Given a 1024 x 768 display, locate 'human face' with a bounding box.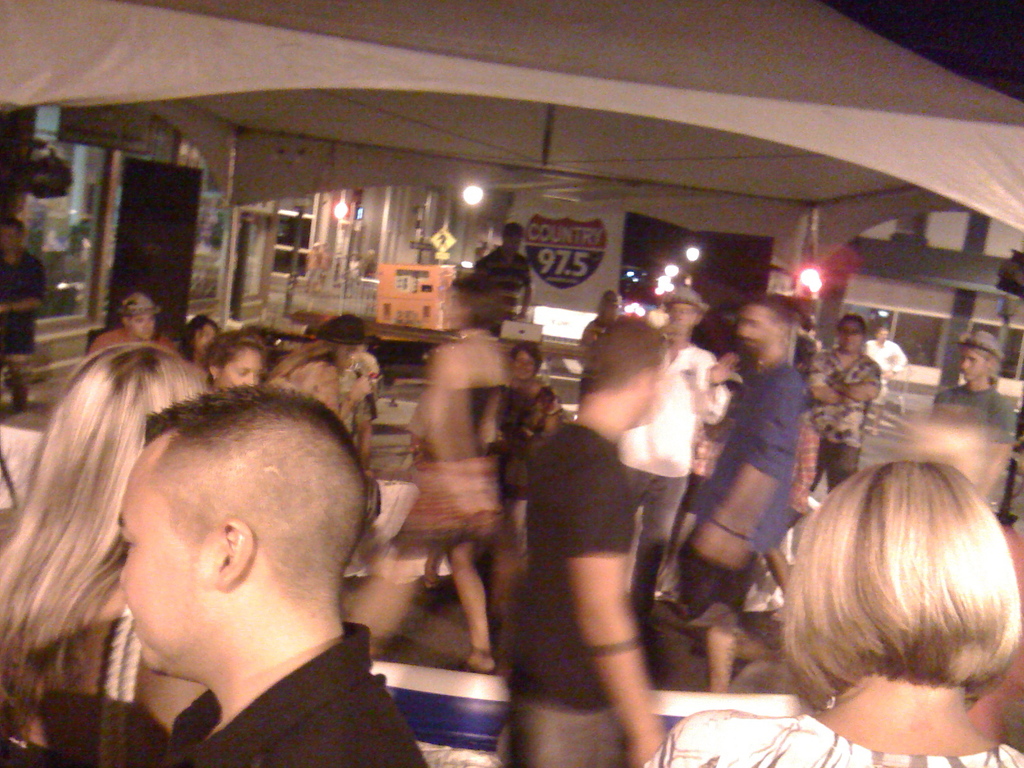
Located: {"x1": 222, "y1": 351, "x2": 260, "y2": 388}.
